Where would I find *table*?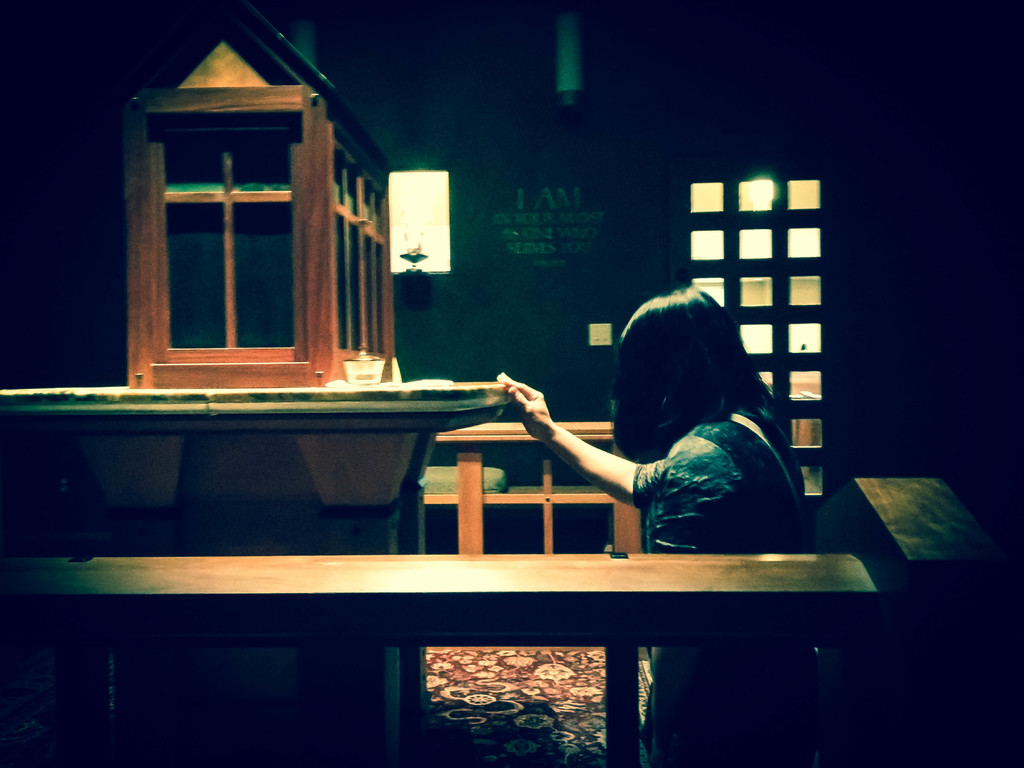
At {"left": 440, "top": 421, "right": 639, "bottom": 551}.
